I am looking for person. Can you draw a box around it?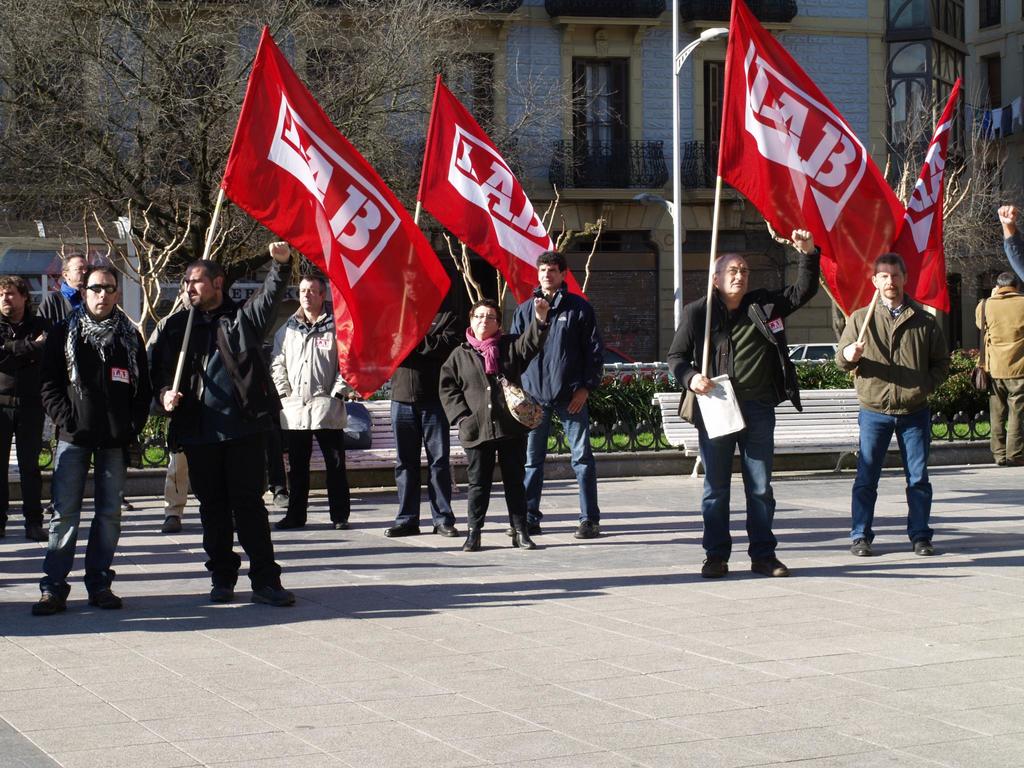
Sure, the bounding box is (835,250,949,563).
